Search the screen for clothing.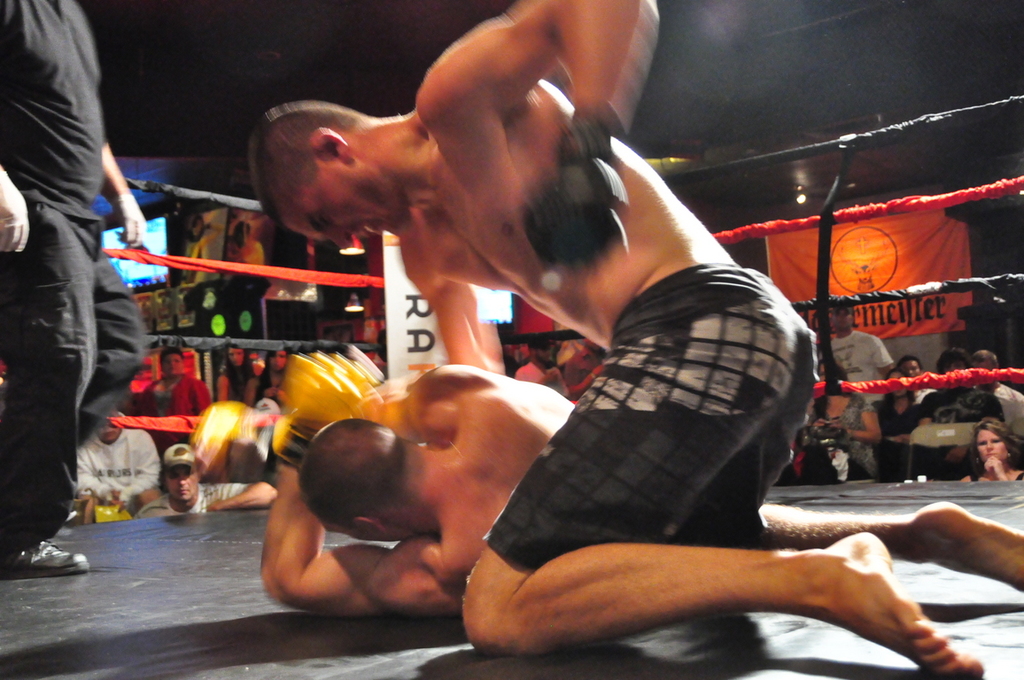
Found at [x1=508, y1=275, x2=830, y2=564].
